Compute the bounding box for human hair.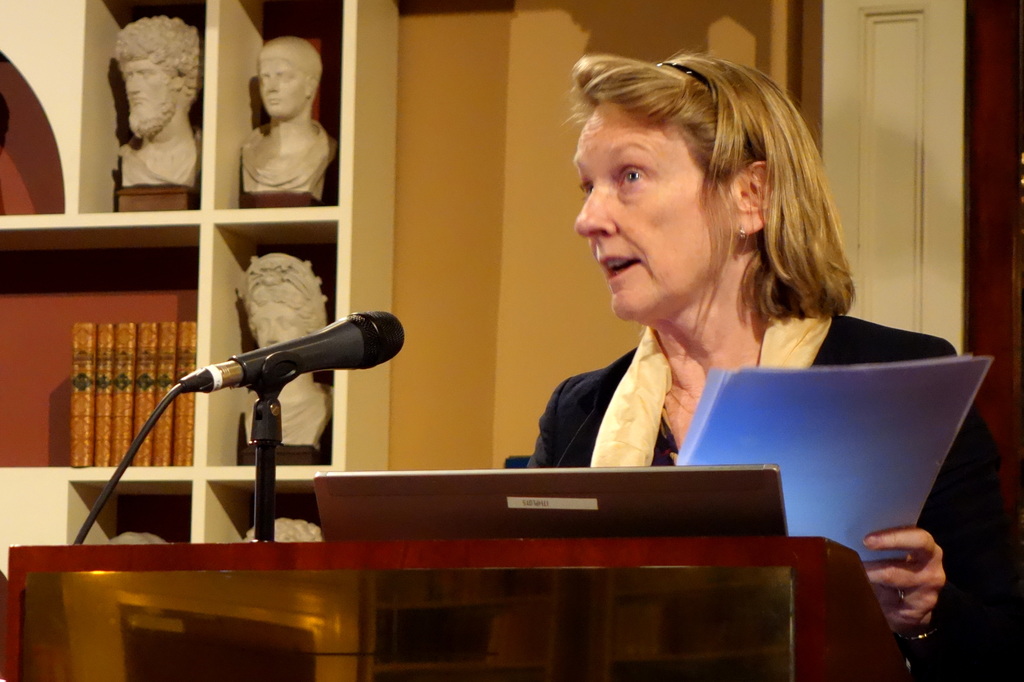
113,14,206,89.
